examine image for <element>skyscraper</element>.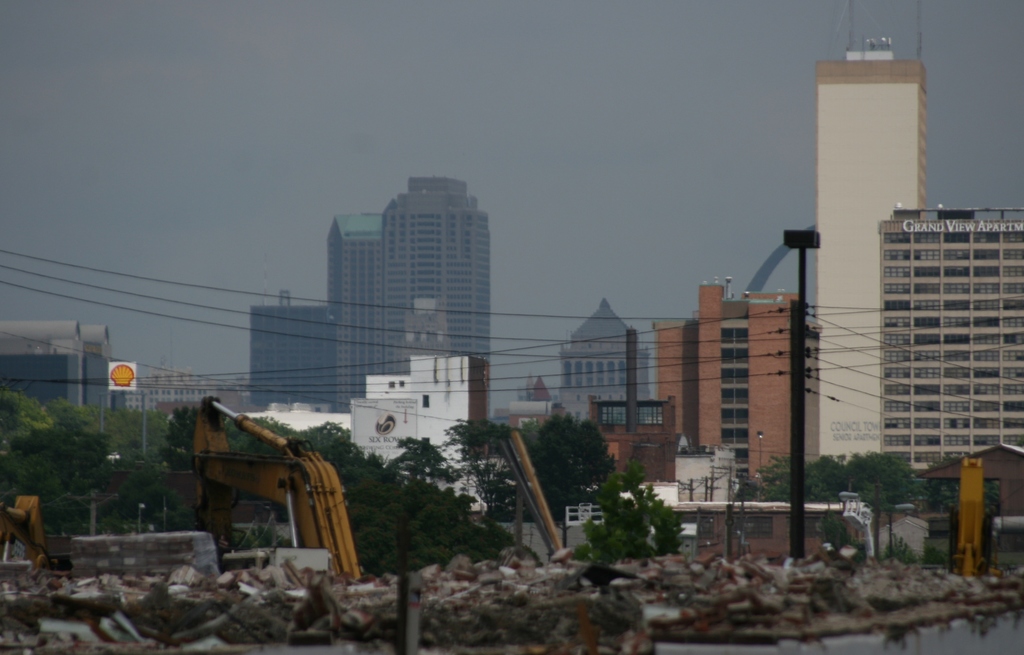
Examination result: bbox=(807, 33, 966, 505).
